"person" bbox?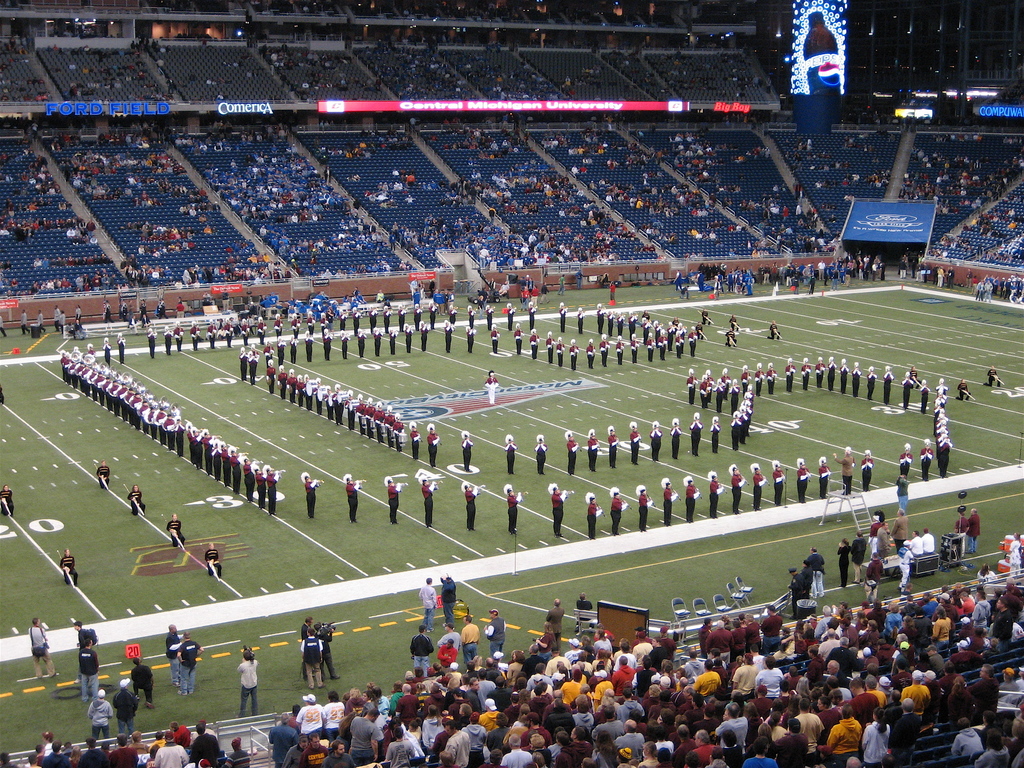
Rect(506, 438, 516, 475)
